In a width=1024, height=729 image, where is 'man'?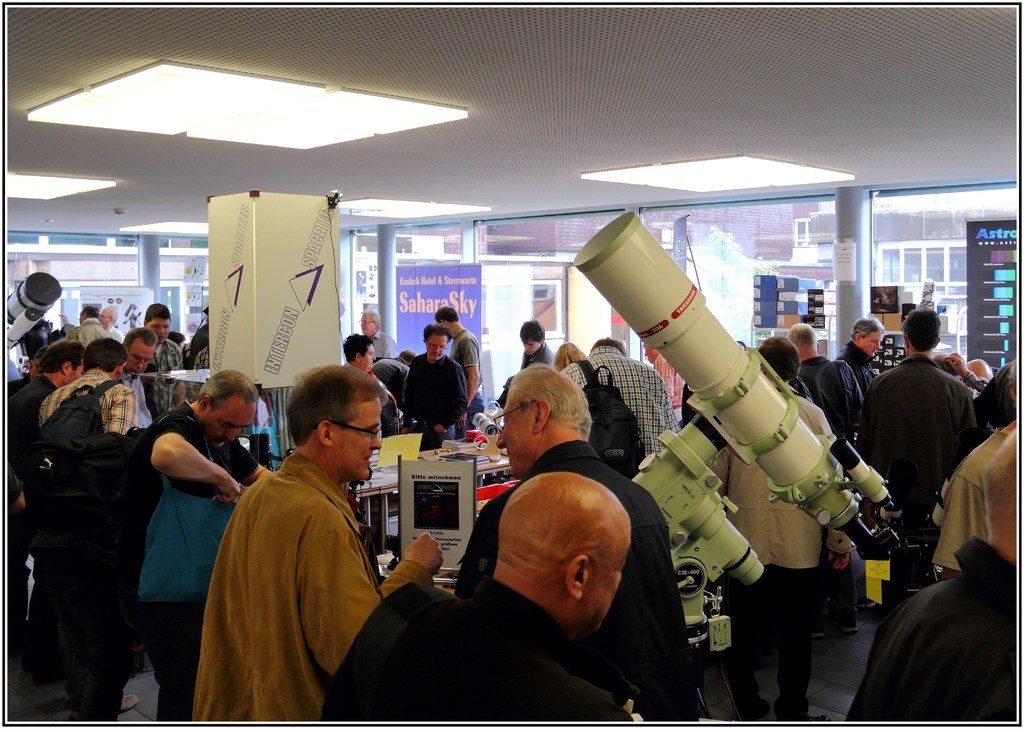
Rect(137, 369, 275, 717).
